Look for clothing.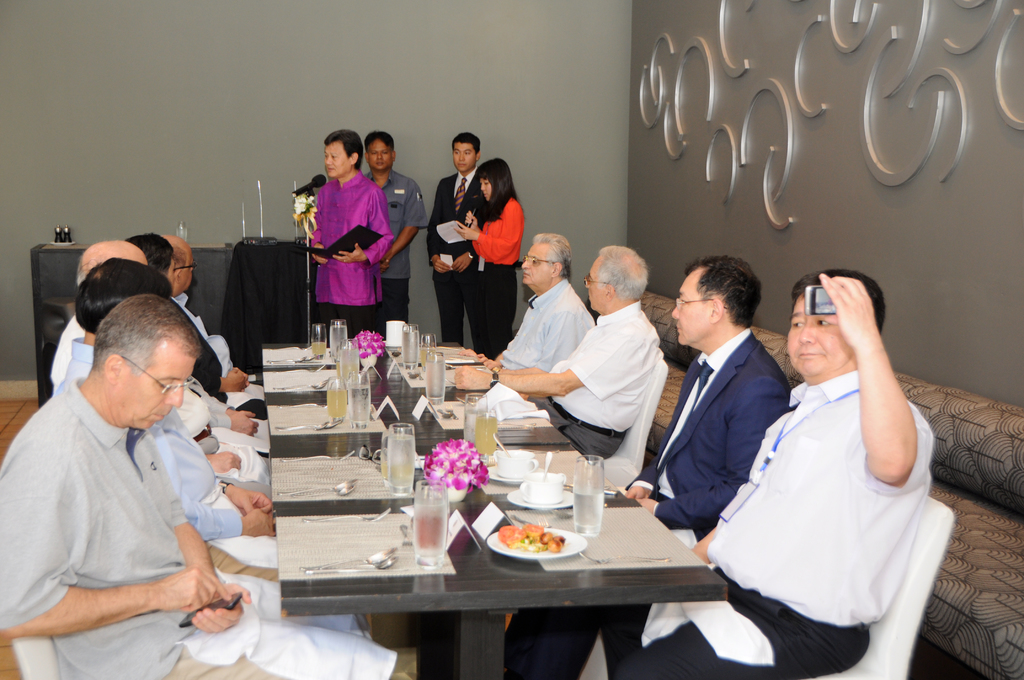
Found: {"x1": 422, "y1": 161, "x2": 490, "y2": 361}.
